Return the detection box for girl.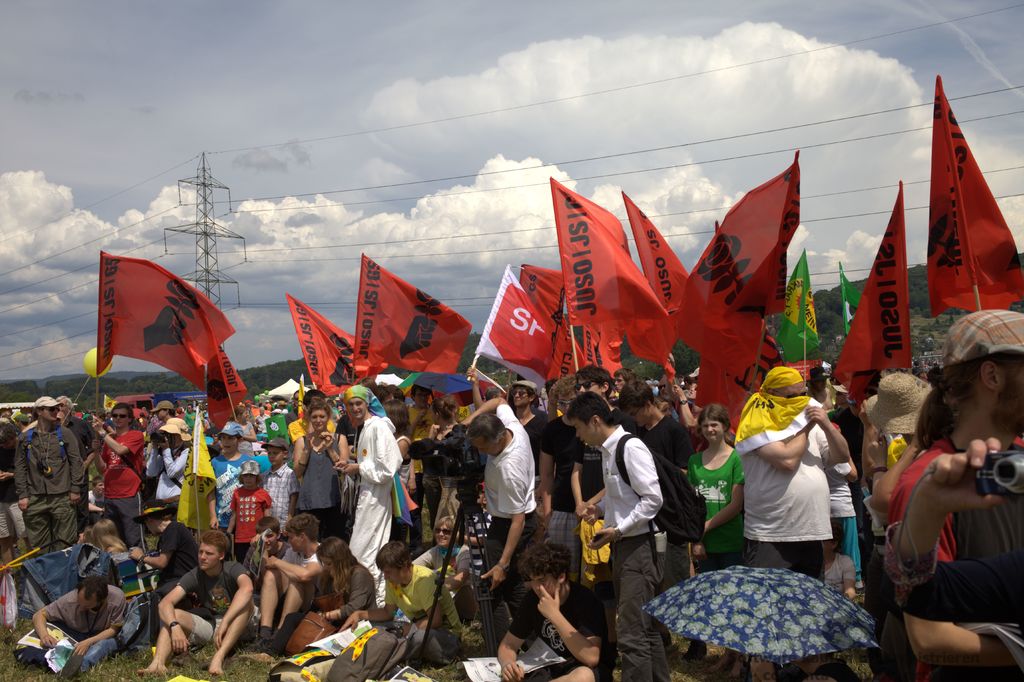
{"x1": 686, "y1": 407, "x2": 741, "y2": 563}.
